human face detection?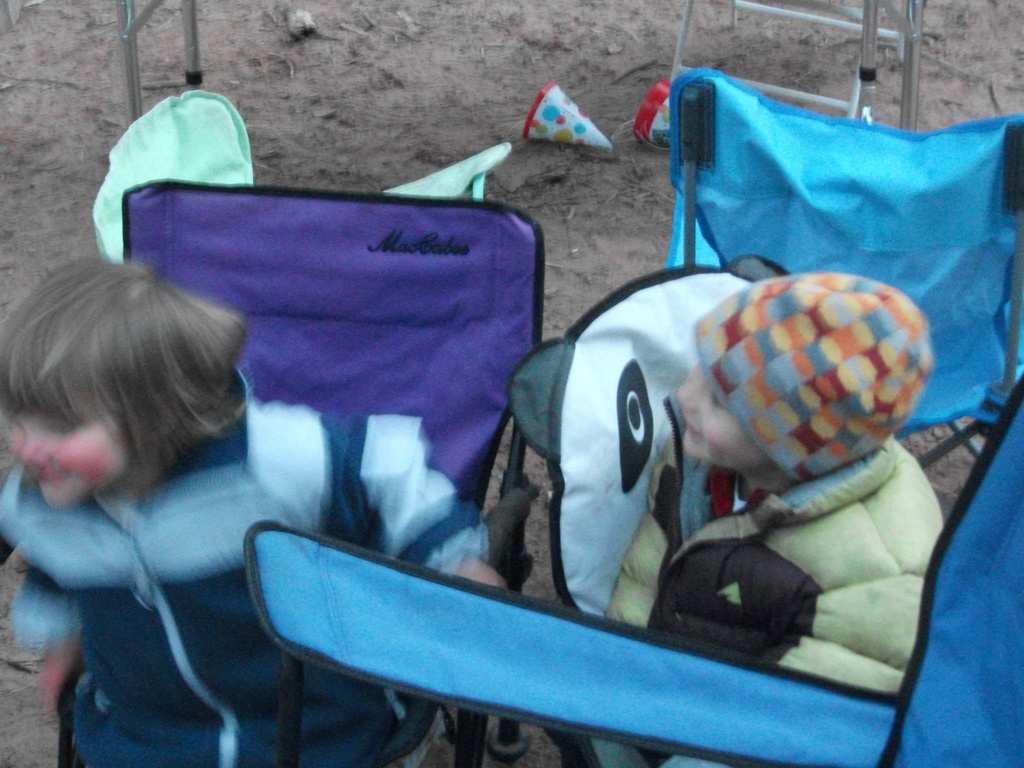
Rect(7, 392, 132, 509)
